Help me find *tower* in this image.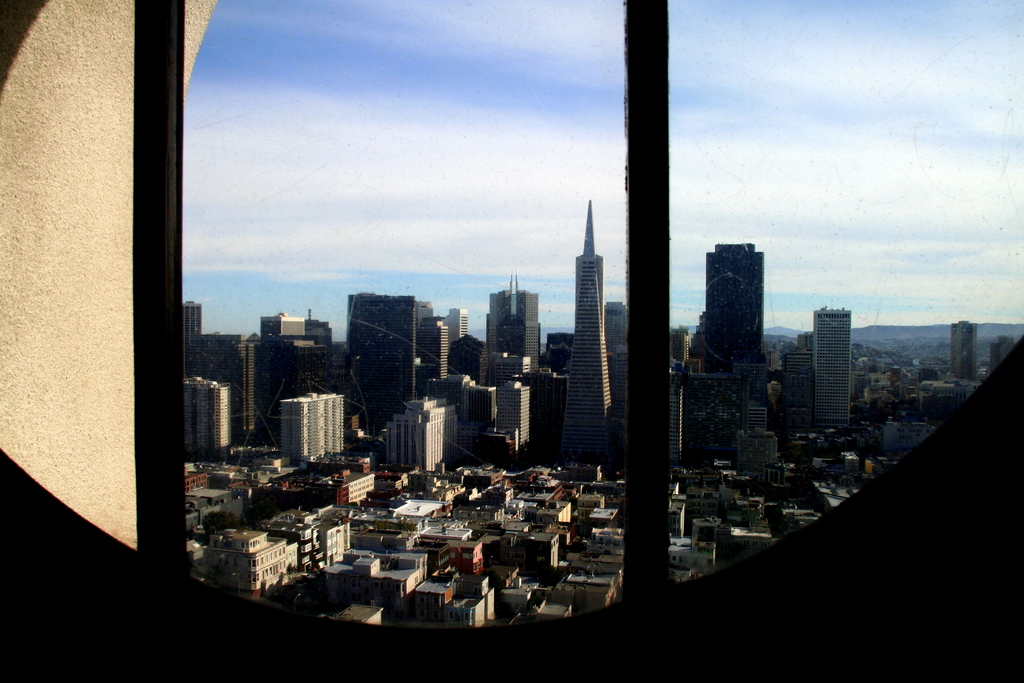
Found it: [339, 301, 417, 434].
